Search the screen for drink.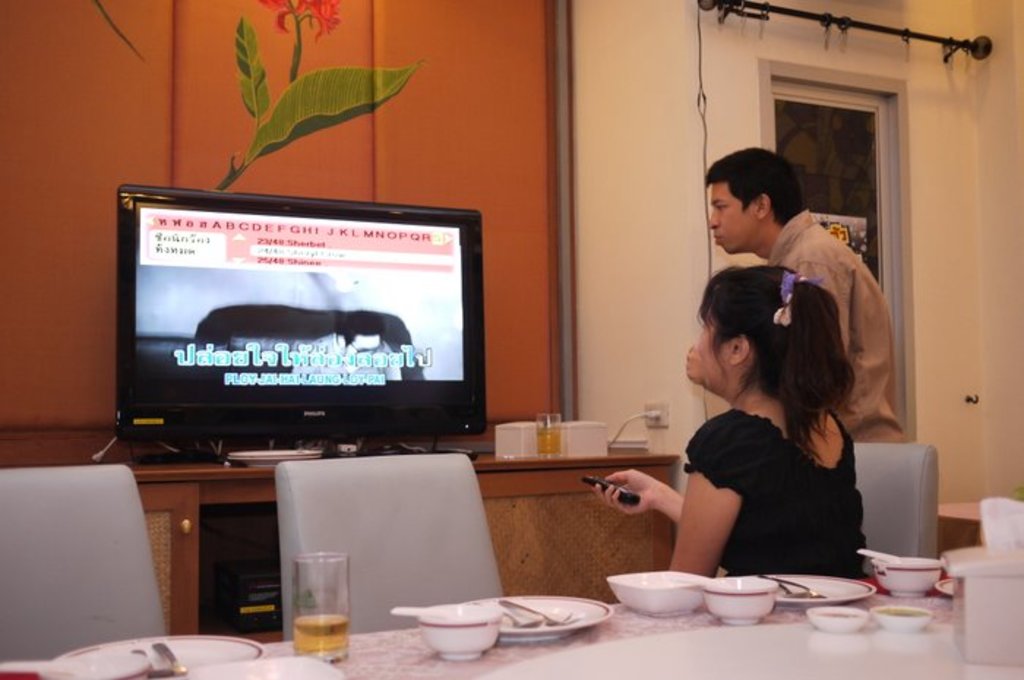
Found at bbox(538, 430, 562, 453).
